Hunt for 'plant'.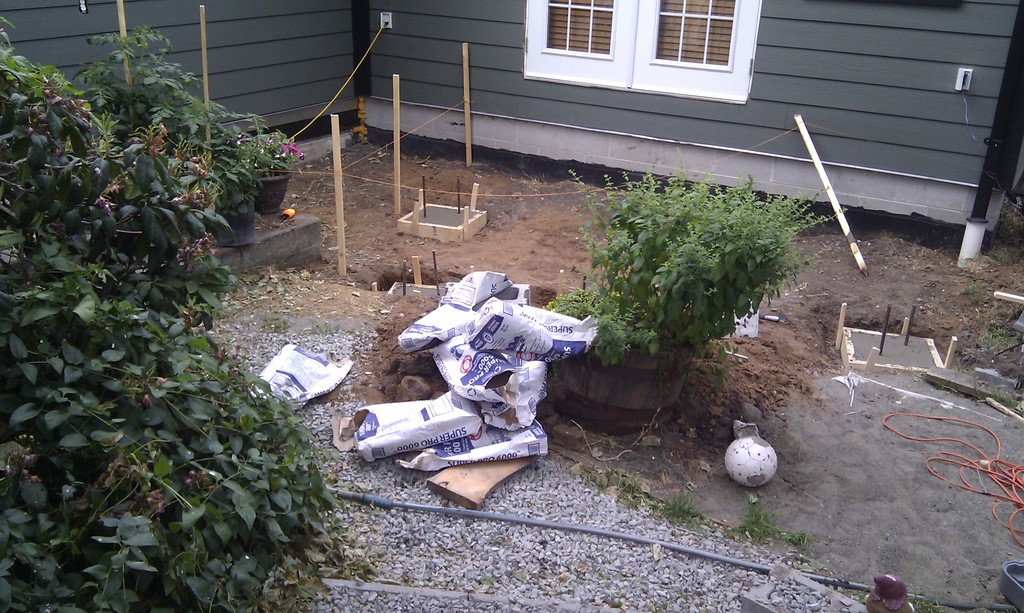
Hunted down at crop(963, 283, 988, 304).
